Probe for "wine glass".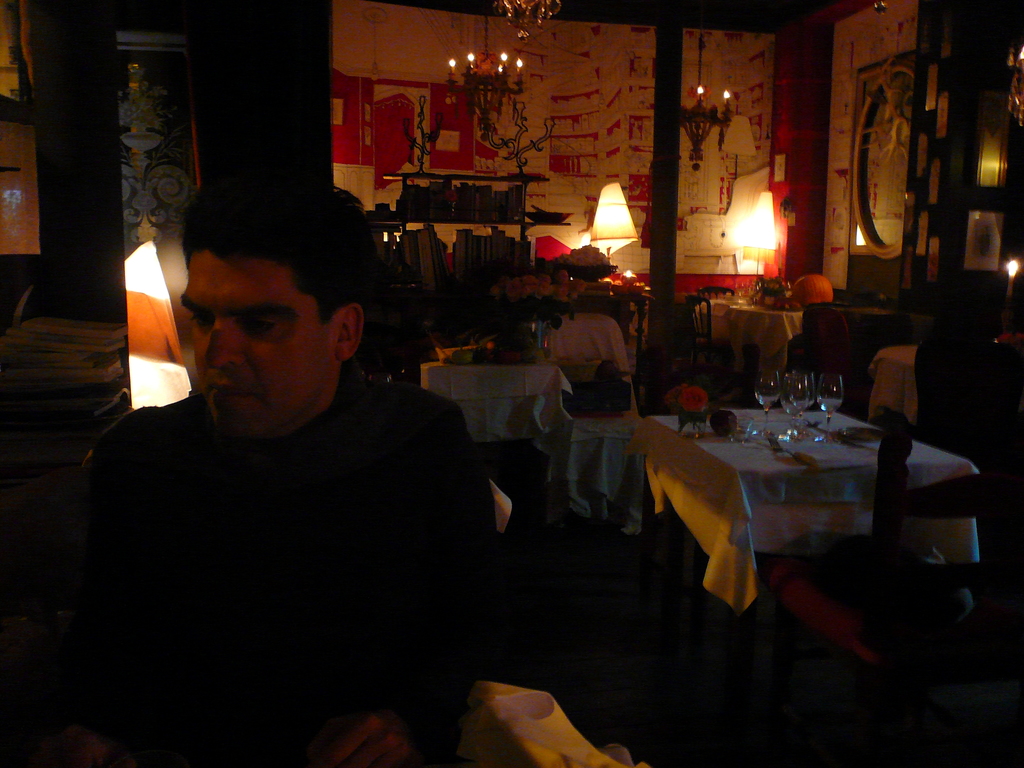
Probe result: 782,368,806,449.
